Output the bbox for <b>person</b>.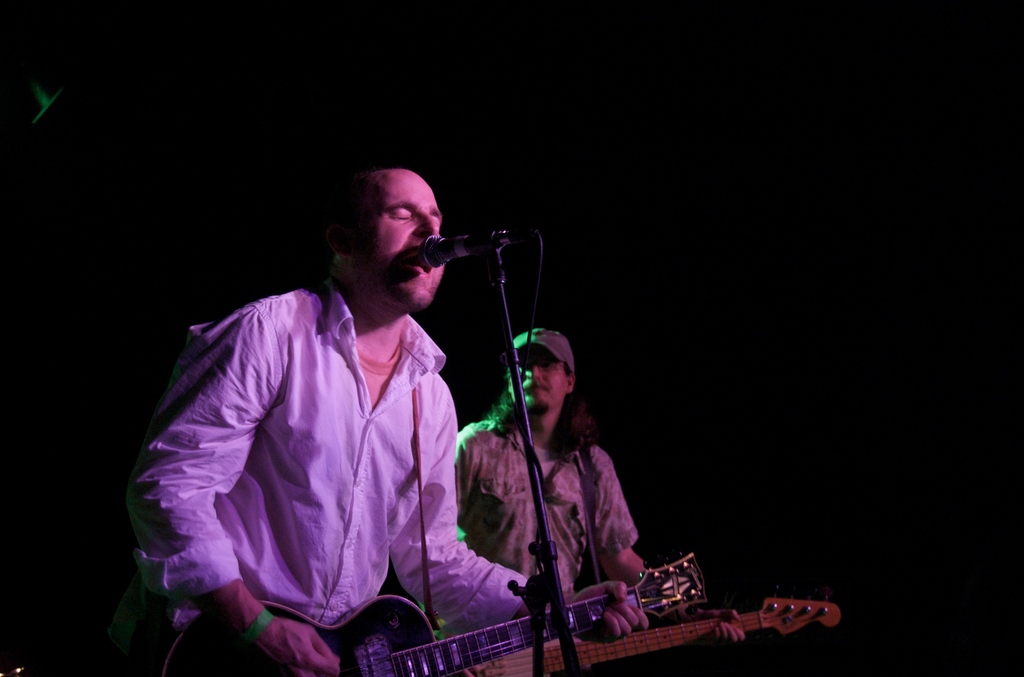
157:142:673:654.
